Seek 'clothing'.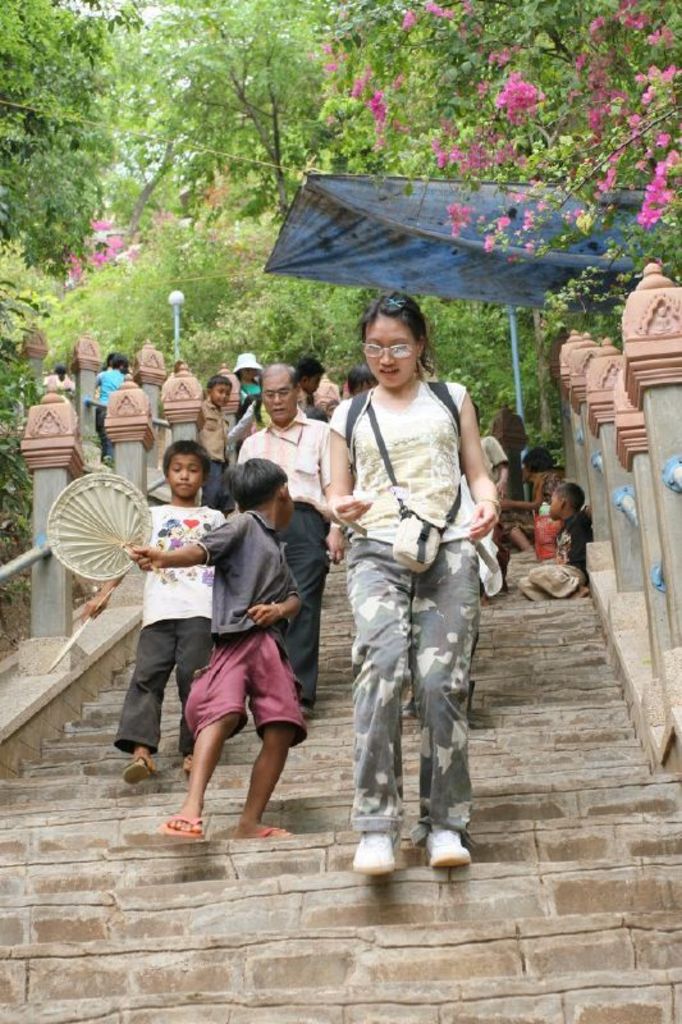
(239,365,257,410).
